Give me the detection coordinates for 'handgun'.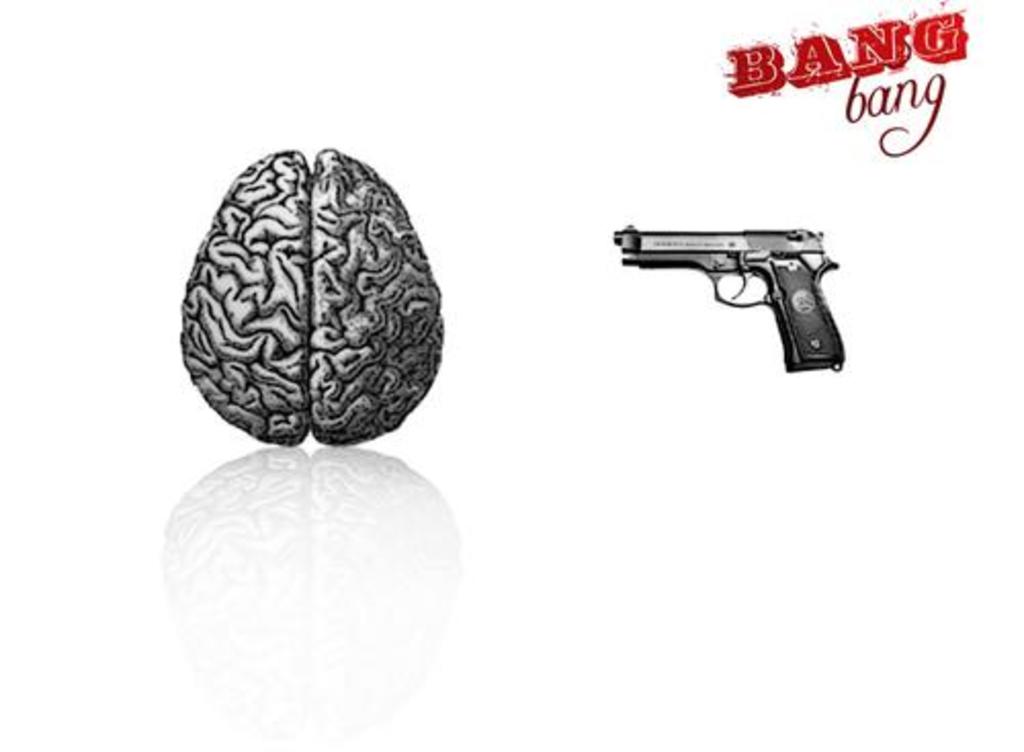
crop(612, 221, 846, 375).
